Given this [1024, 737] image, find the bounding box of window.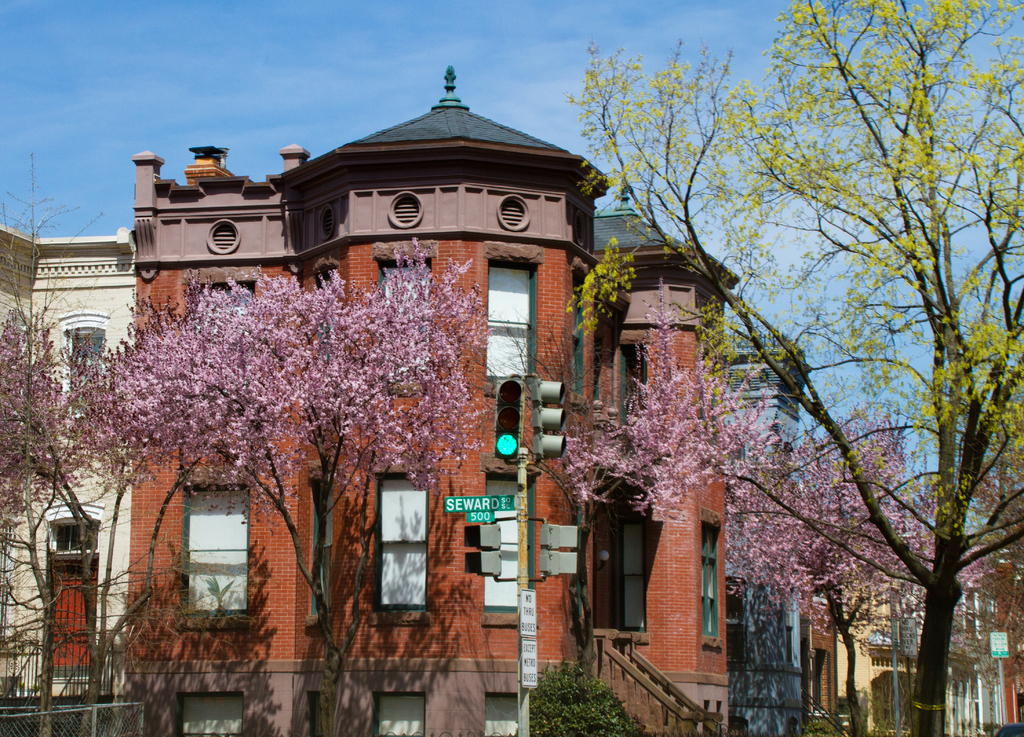
313,479,332,613.
